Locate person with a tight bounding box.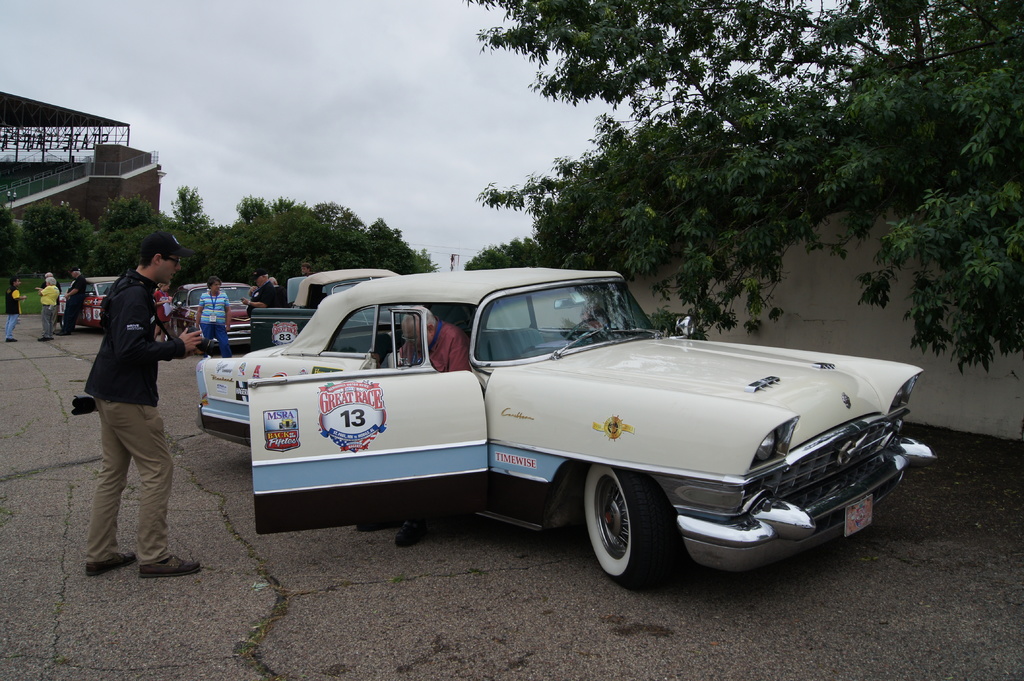
<region>196, 279, 238, 359</region>.
